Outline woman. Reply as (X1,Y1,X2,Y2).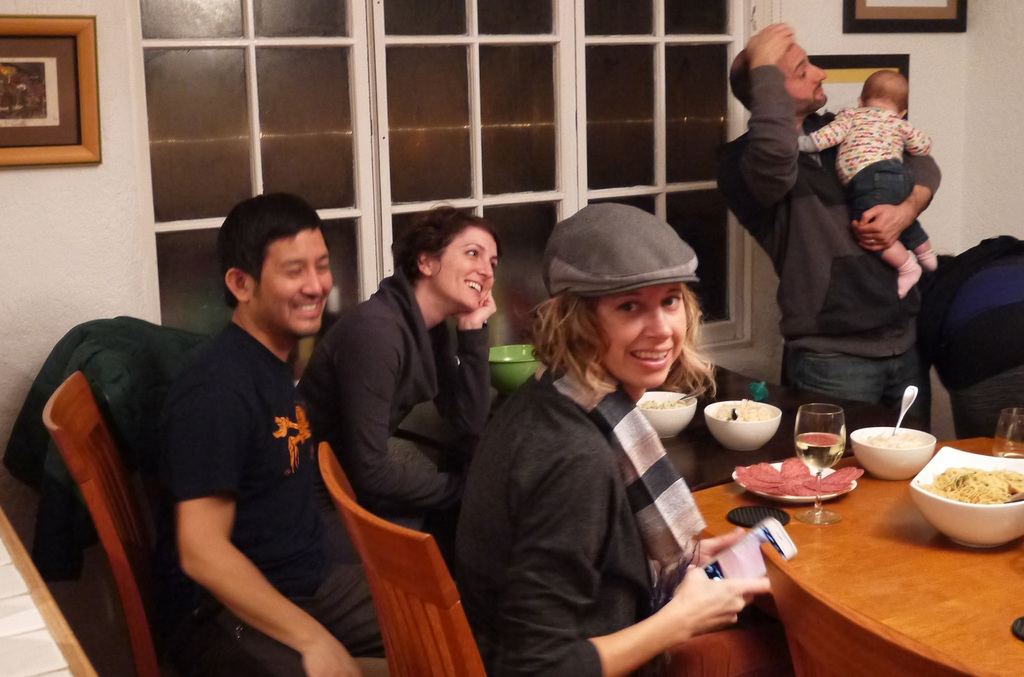
(448,196,784,676).
